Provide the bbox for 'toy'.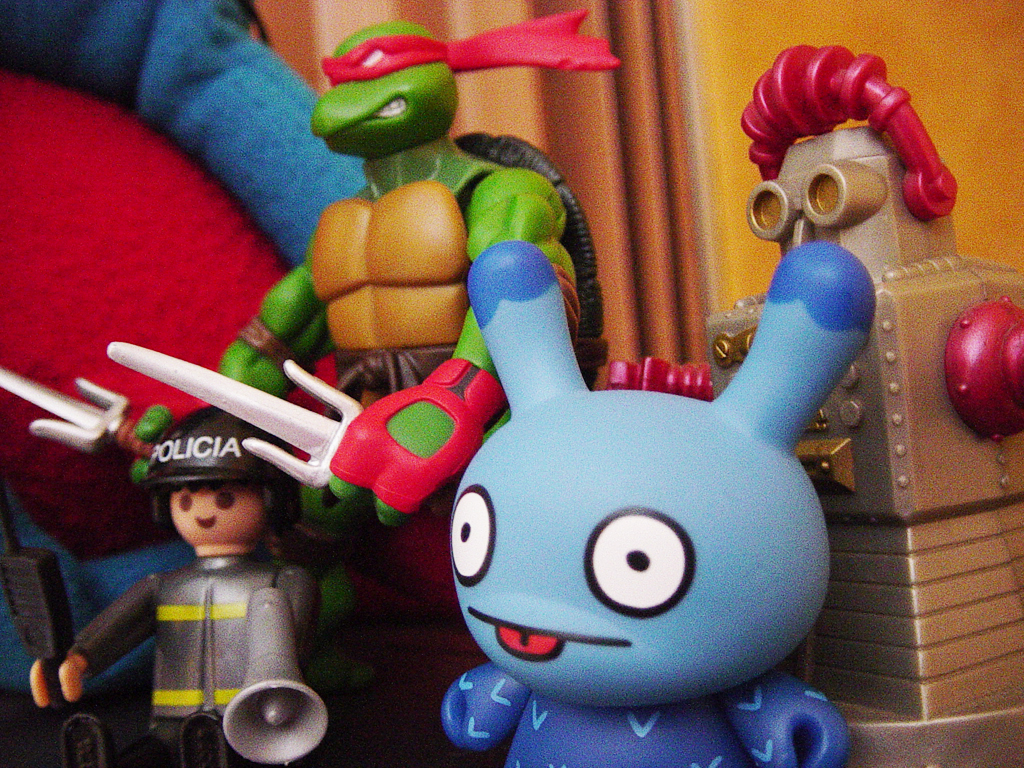
detection(0, 544, 128, 767).
